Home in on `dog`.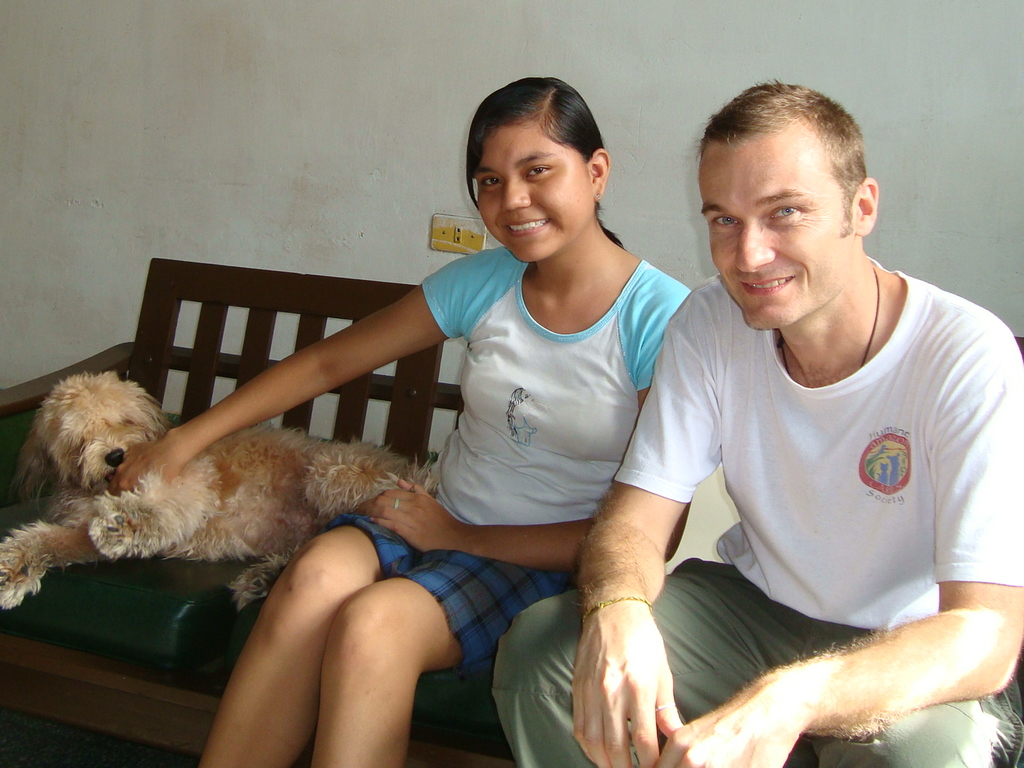
Homed in at {"left": 1, "top": 362, "right": 439, "bottom": 611}.
